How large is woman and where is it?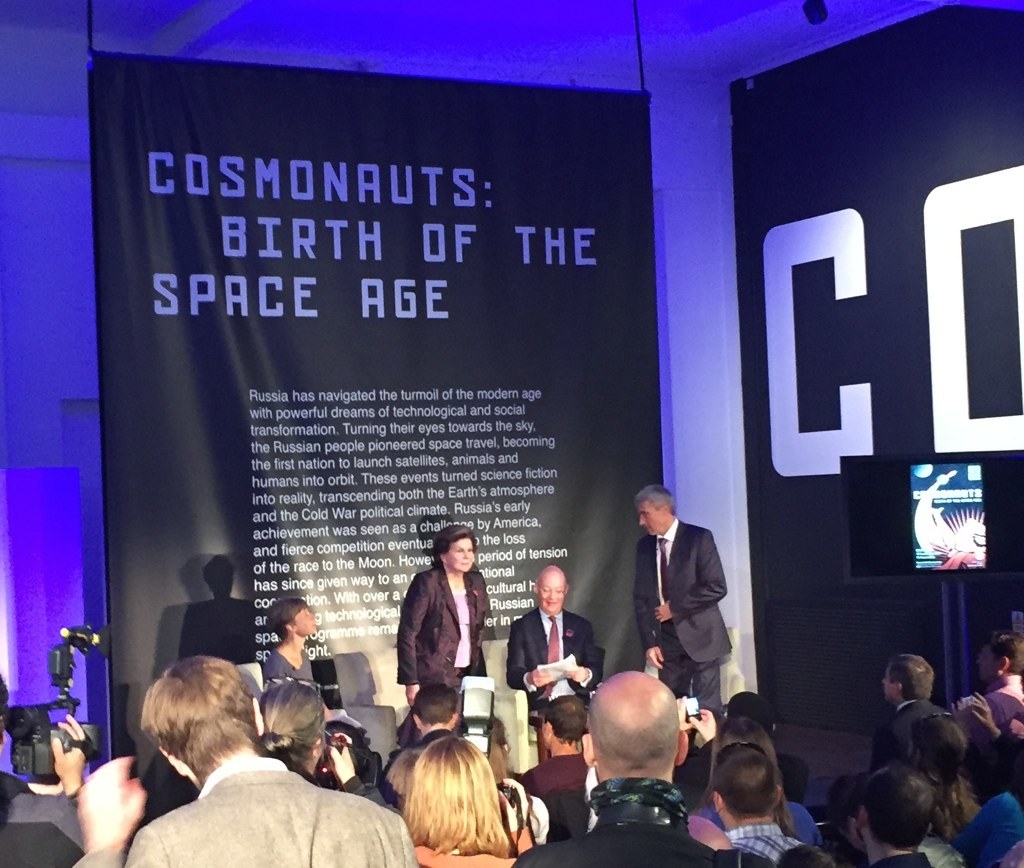
Bounding box: <region>402, 737, 517, 867</region>.
